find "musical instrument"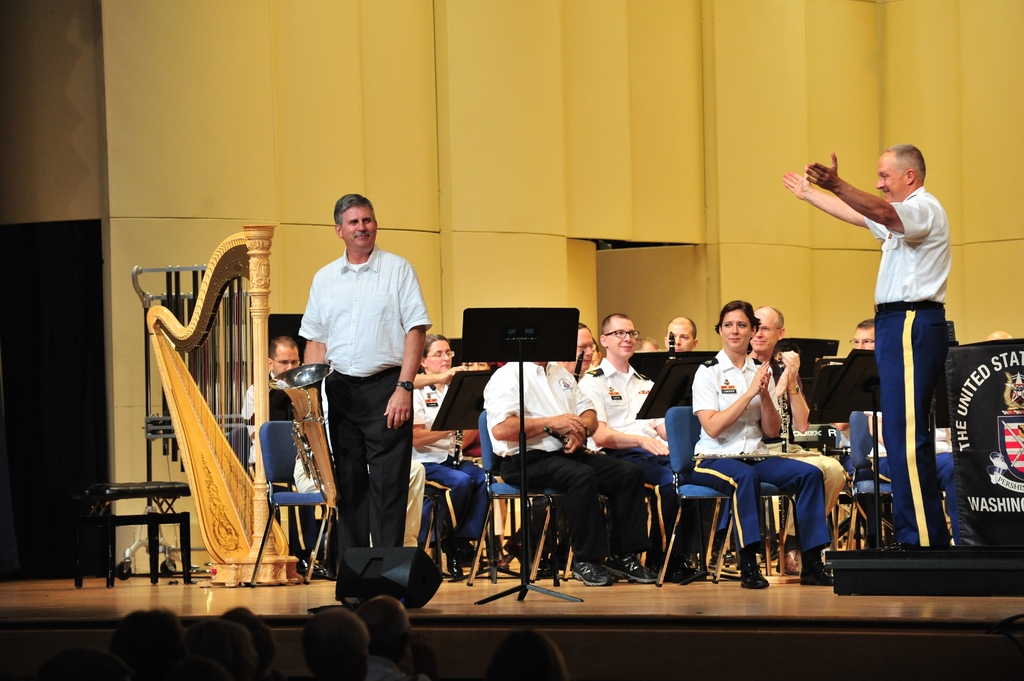
539/423/611/468
